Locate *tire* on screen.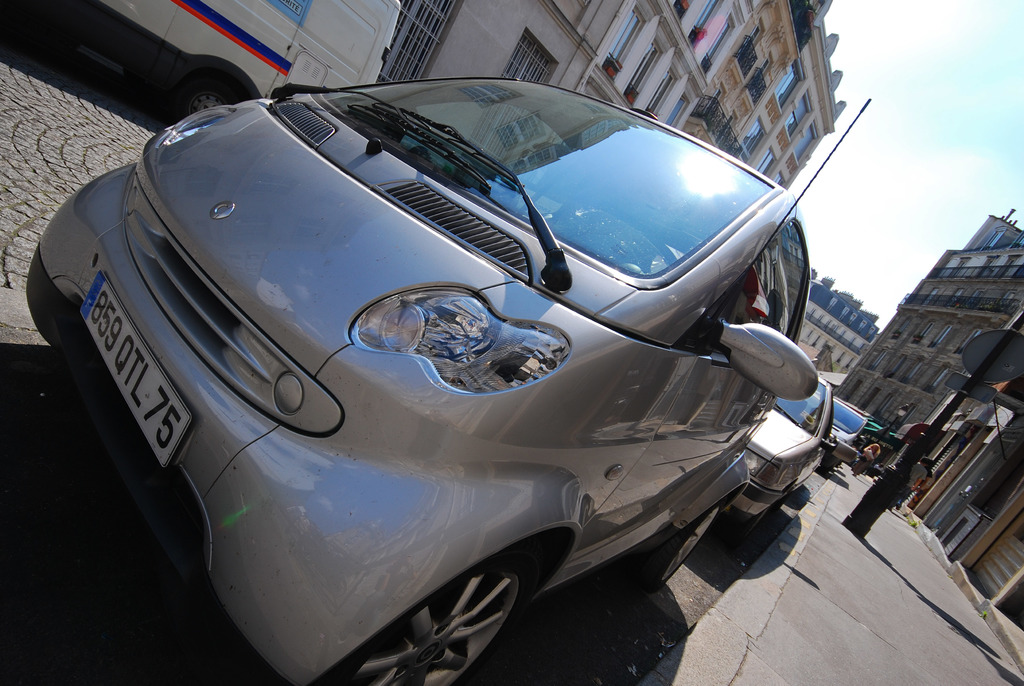
On screen at box(27, 246, 95, 348).
